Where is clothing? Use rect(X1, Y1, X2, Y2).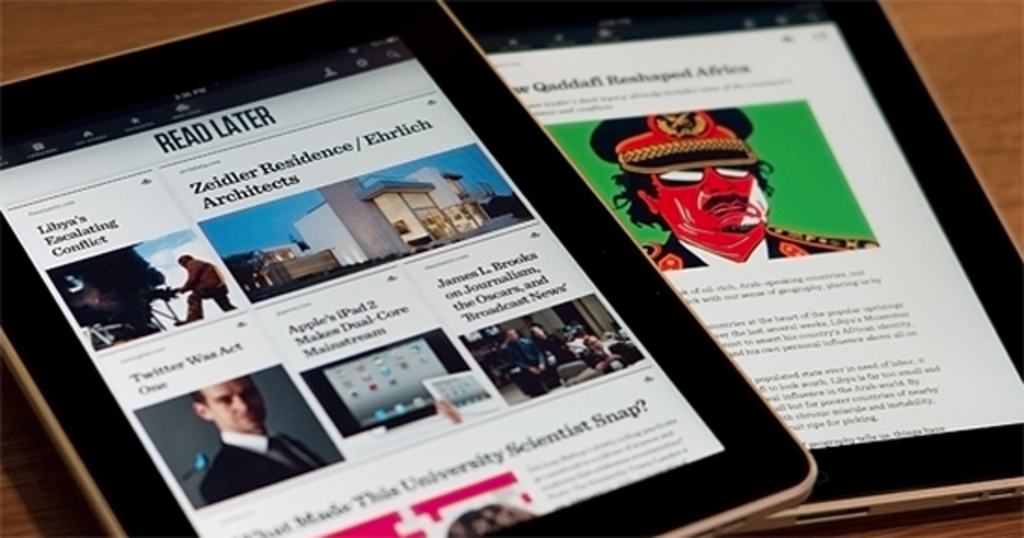
rect(568, 325, 592, 352).
